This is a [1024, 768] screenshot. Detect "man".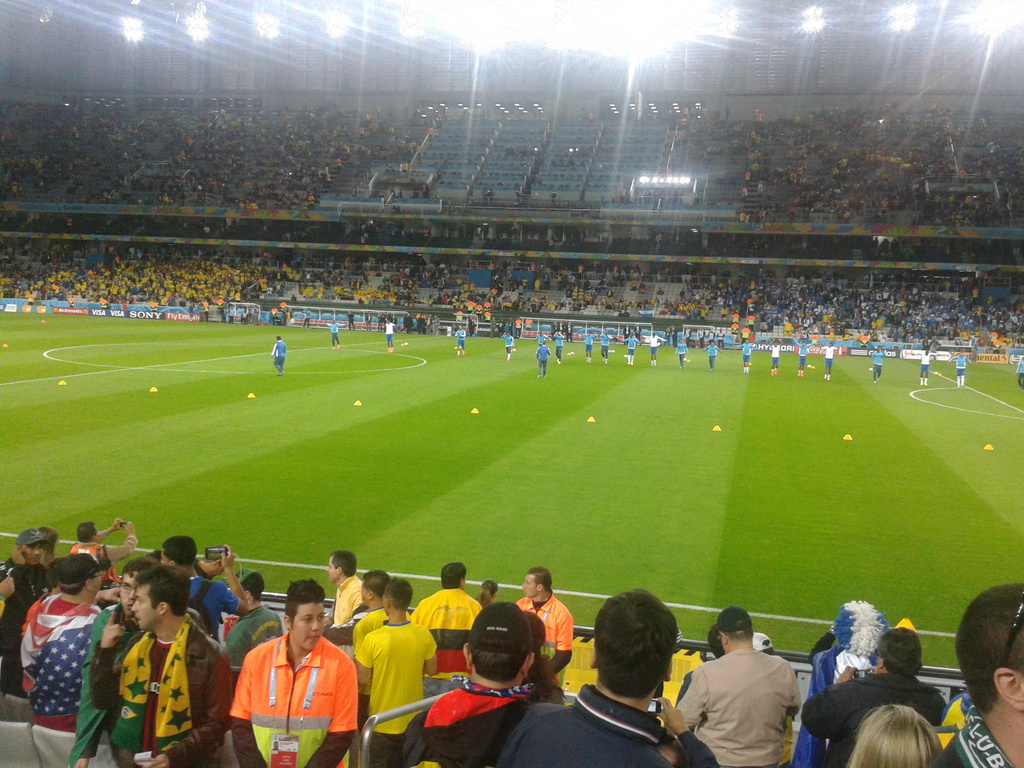
crop(416, 313, 442, 334).
